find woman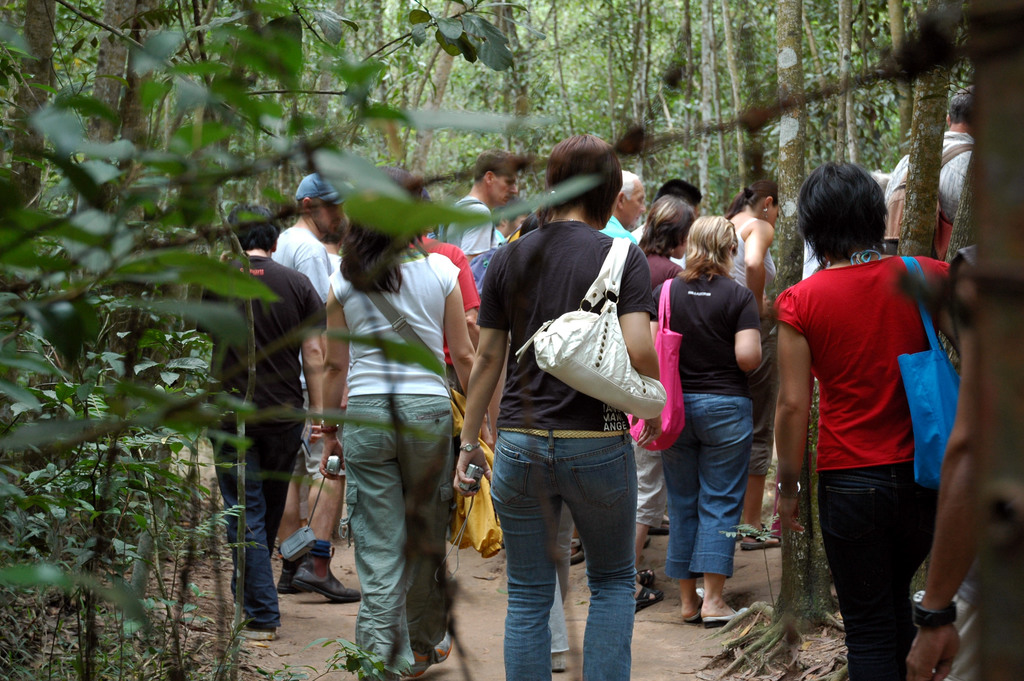
(432, 130, 660, 680)
